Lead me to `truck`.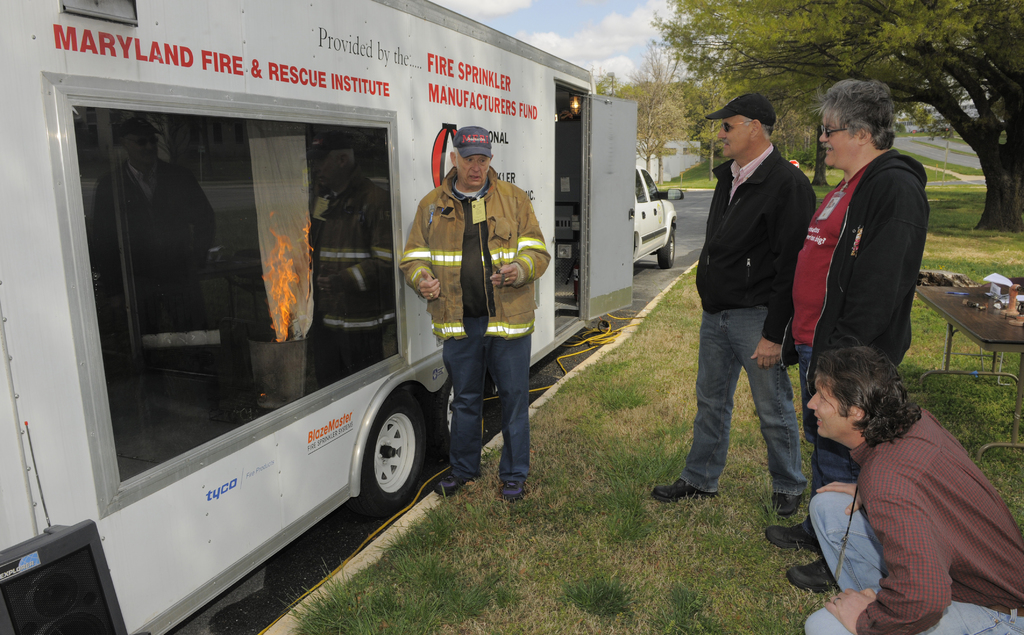
Lead to <bbox>0, 0, 688, 634</bbox>.
